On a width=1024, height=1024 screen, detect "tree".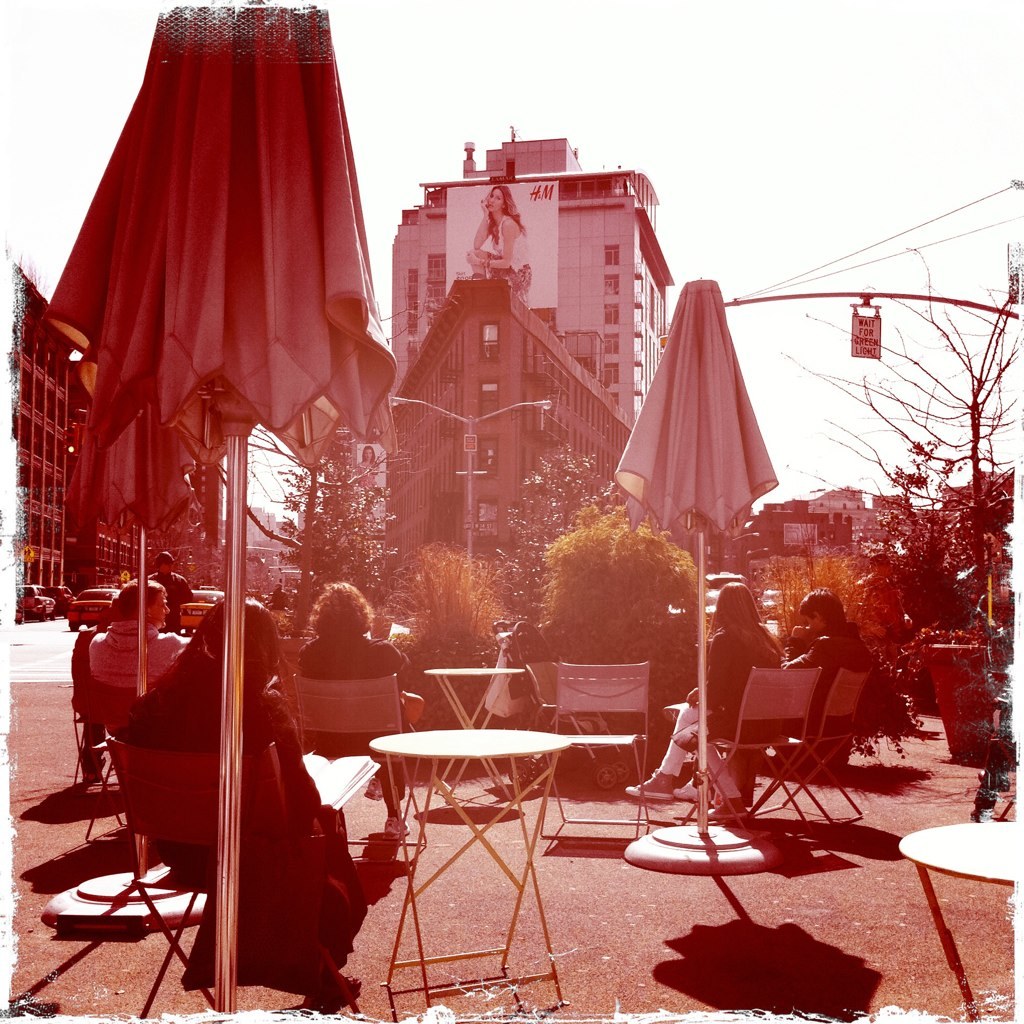
[213, 416, 392, 609].
